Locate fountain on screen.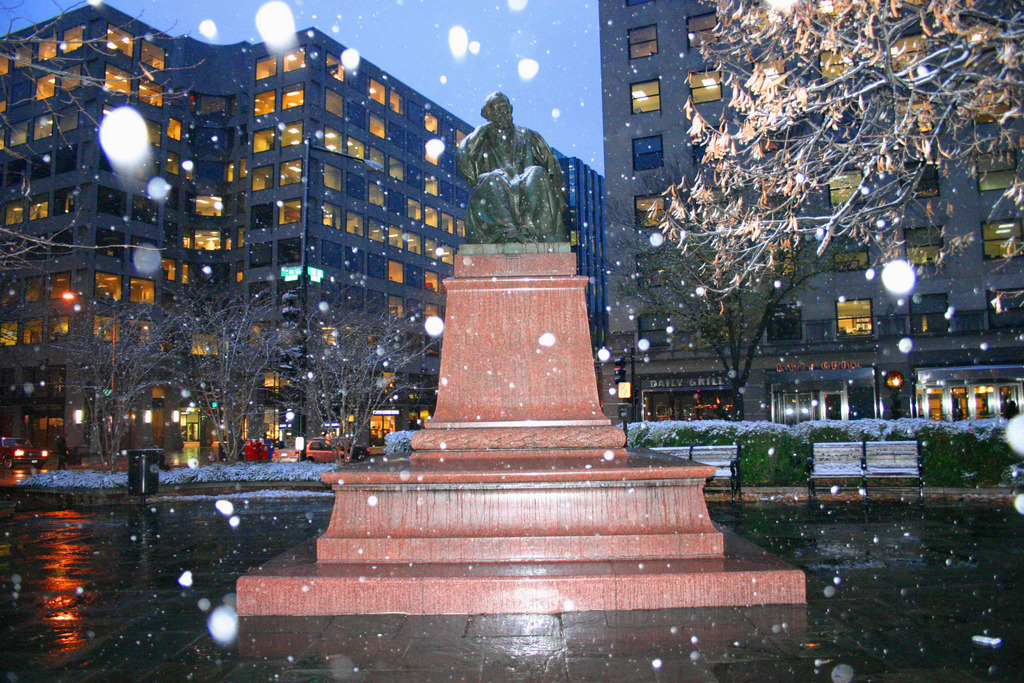
On screen at 223:86:808:638.
